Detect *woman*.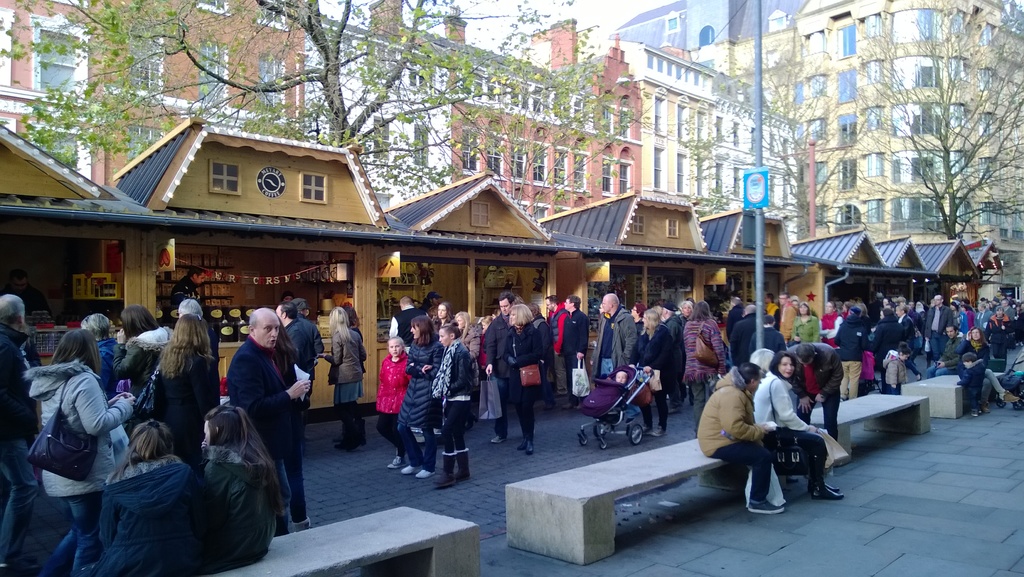
Detected at x1=817, y1=301, x2=842, y2=350.
